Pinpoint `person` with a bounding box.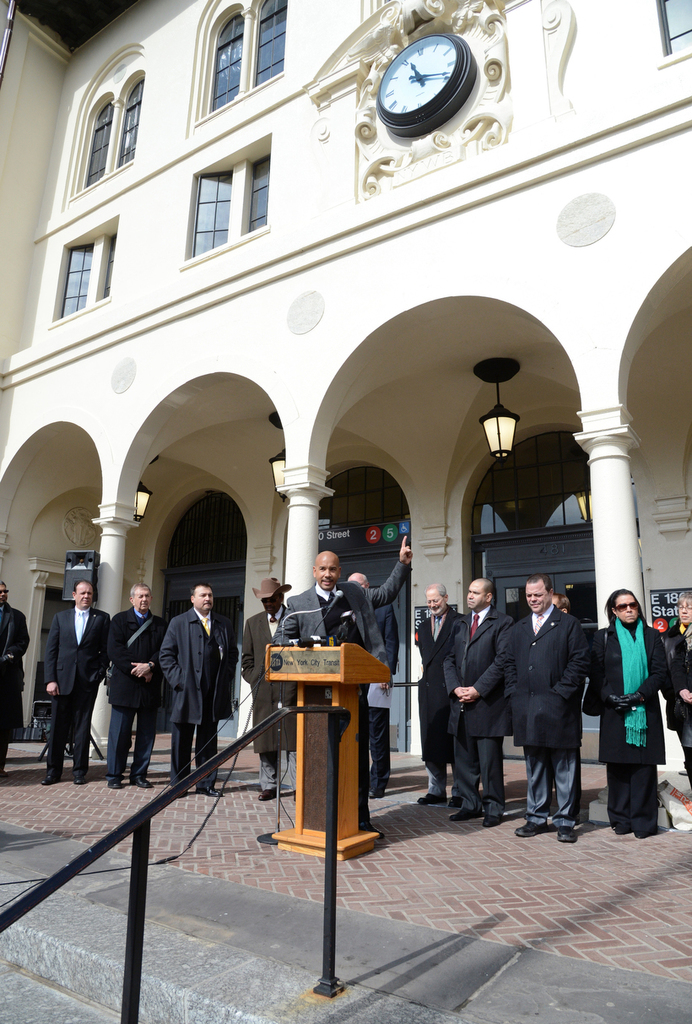
159 583 240 797.
